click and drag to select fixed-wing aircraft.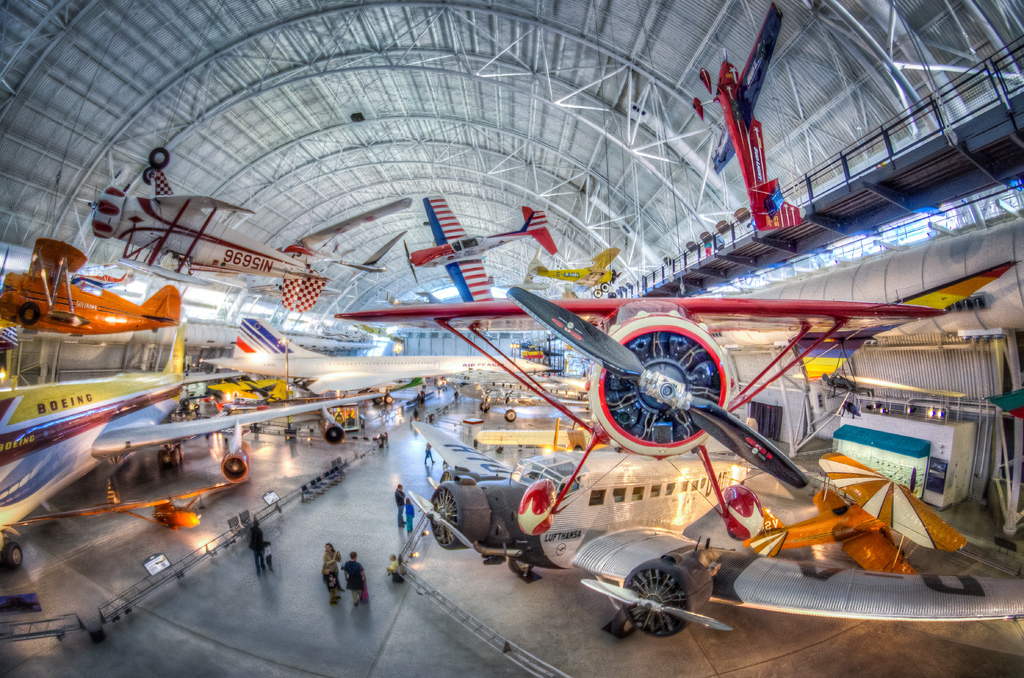
Selection: bbox(403, 190, 560, 302).
